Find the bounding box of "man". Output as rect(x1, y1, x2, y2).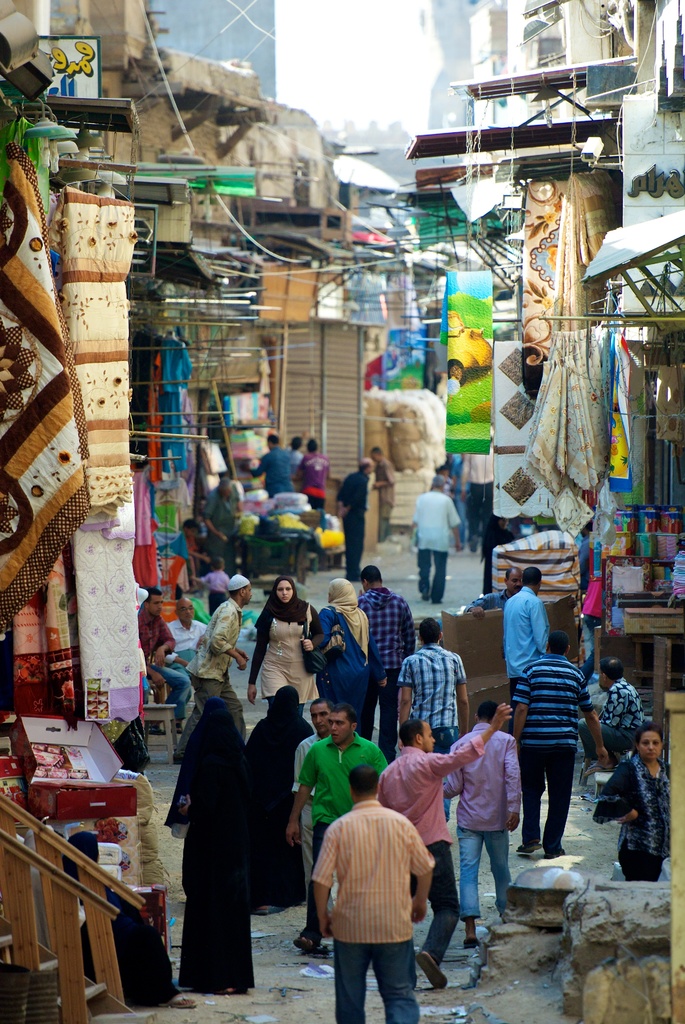
rect(202, 480, 237, 580).
